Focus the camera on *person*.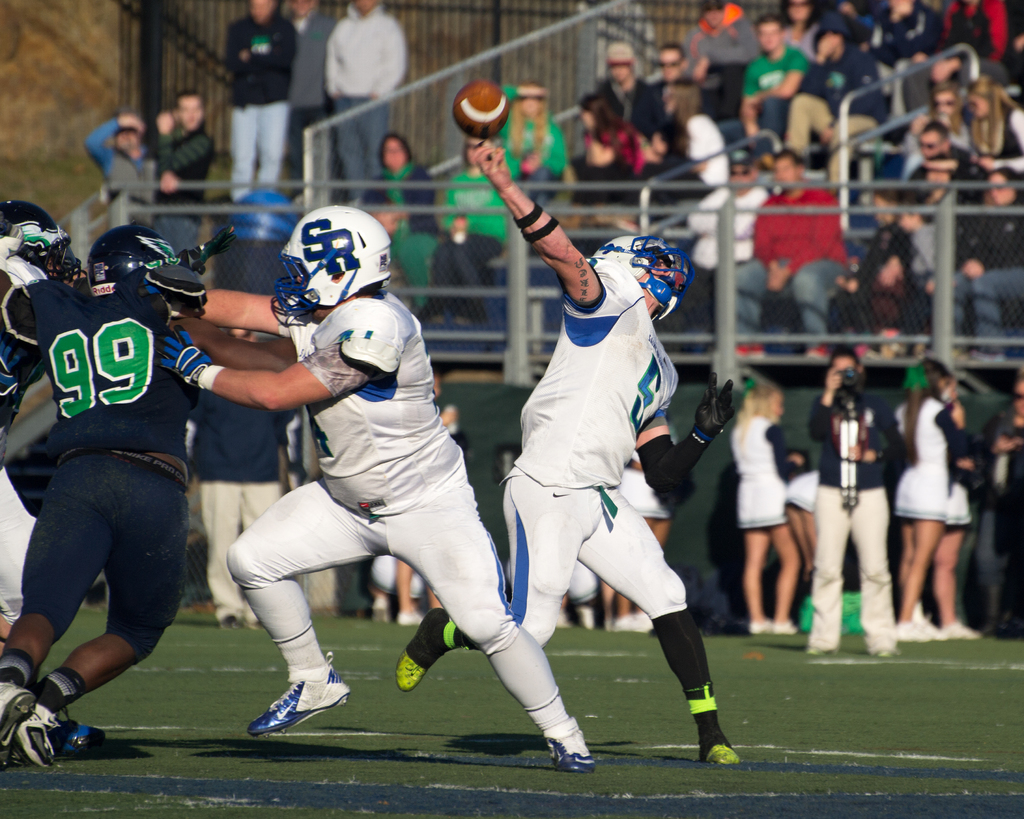
Focus region: <region>17, 175, 216, 799</region>.
